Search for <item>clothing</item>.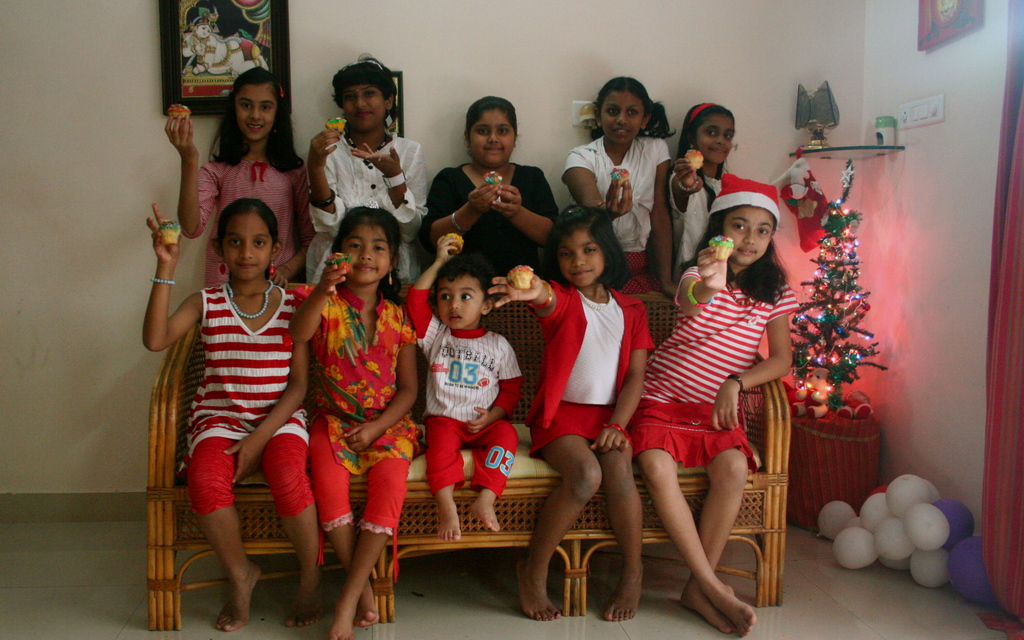
Found at select_region(423, 164, 561, 291).
